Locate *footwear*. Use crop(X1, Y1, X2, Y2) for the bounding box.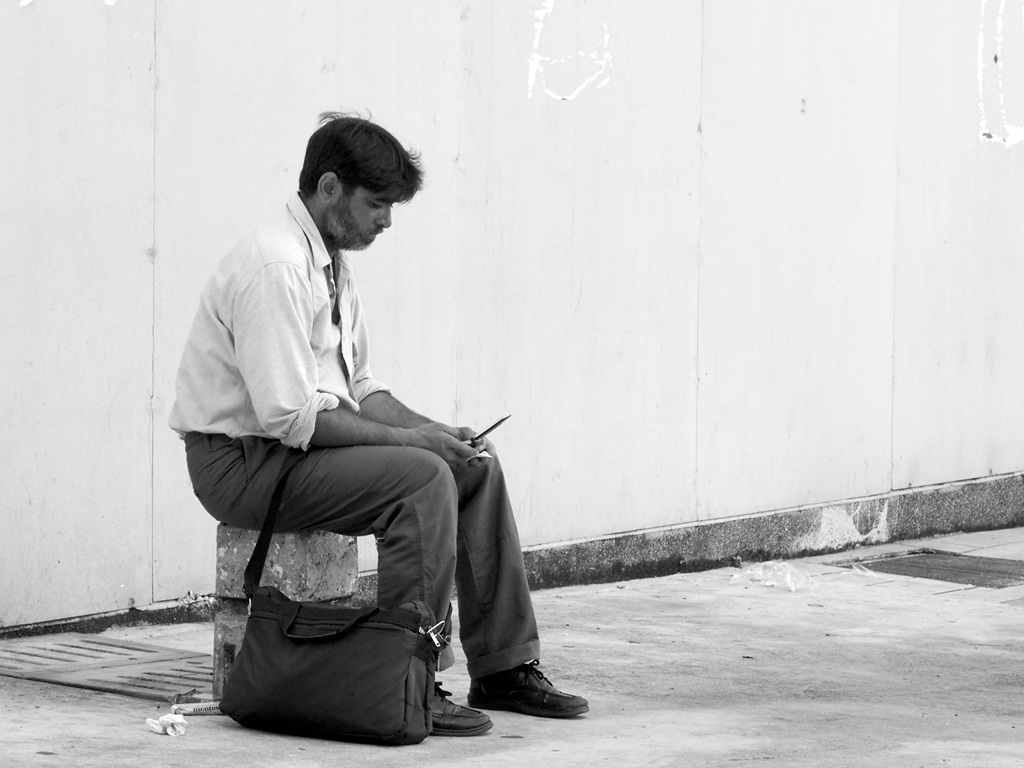
crop(469, 668, 575, 733).
